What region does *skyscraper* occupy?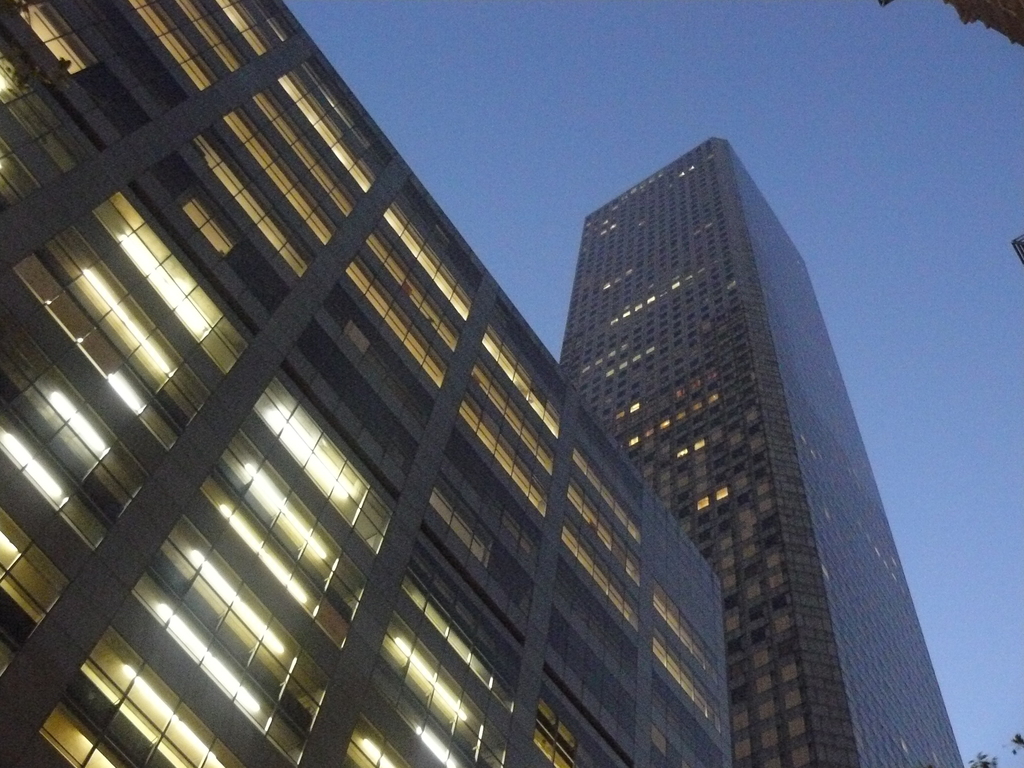
0/0/732/767.
